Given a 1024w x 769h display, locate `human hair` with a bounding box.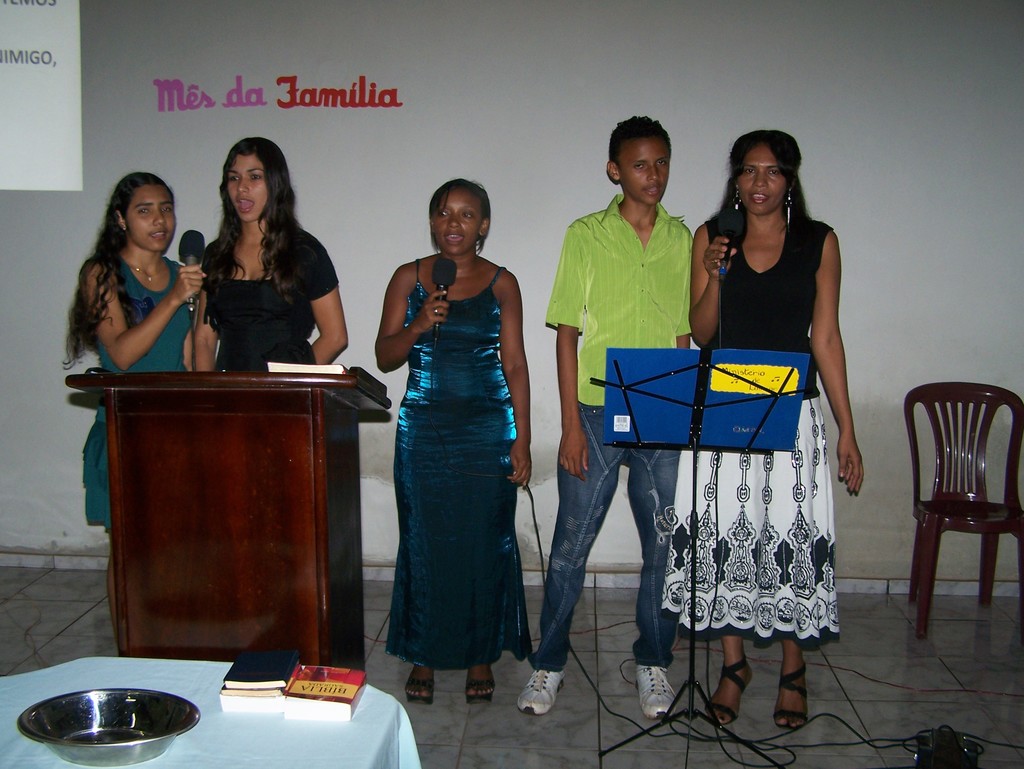
Located: (195,133,308,305).
